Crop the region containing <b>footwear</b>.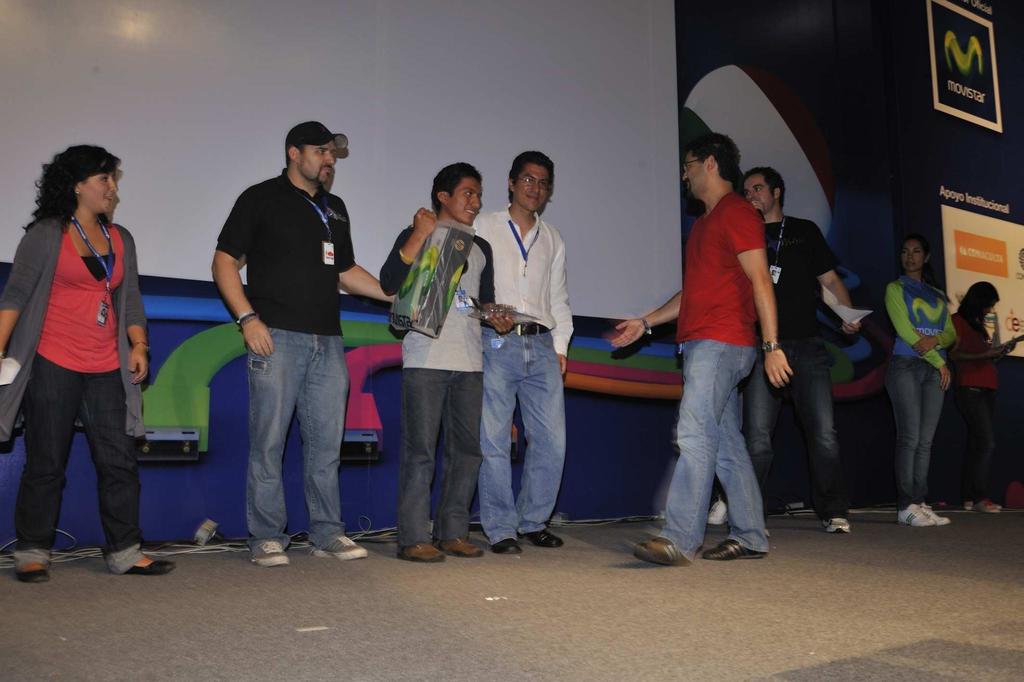
Crop region: locate(897, 502, 931, 524).
